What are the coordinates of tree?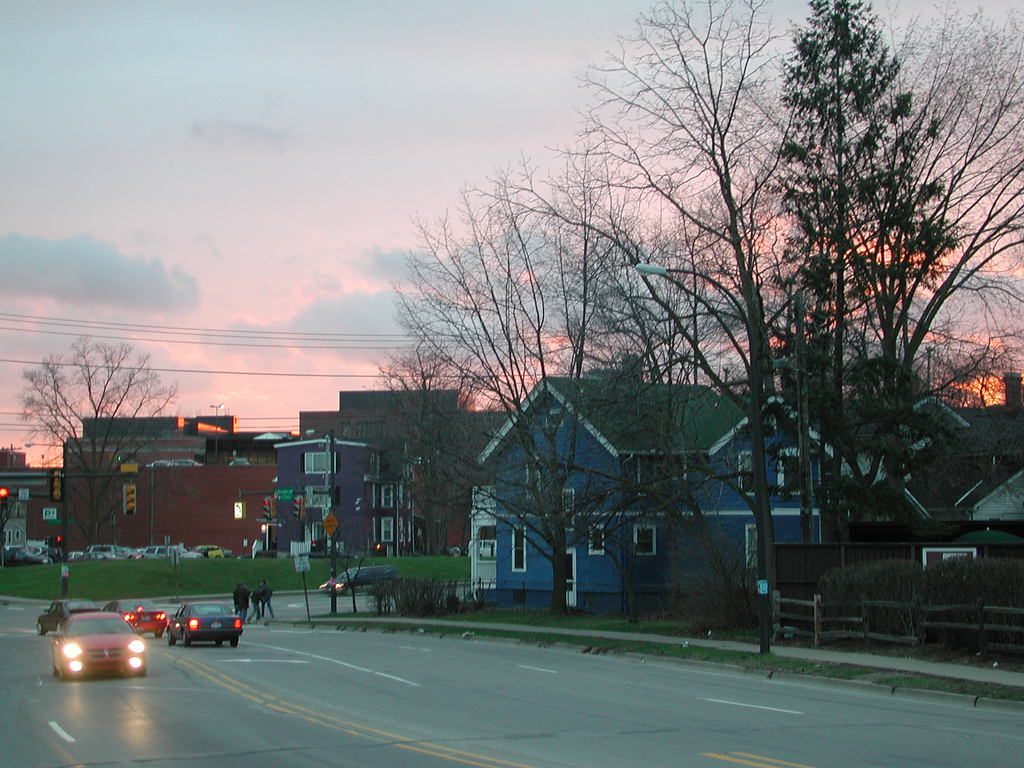
crop(19, 332, 183, 556).
